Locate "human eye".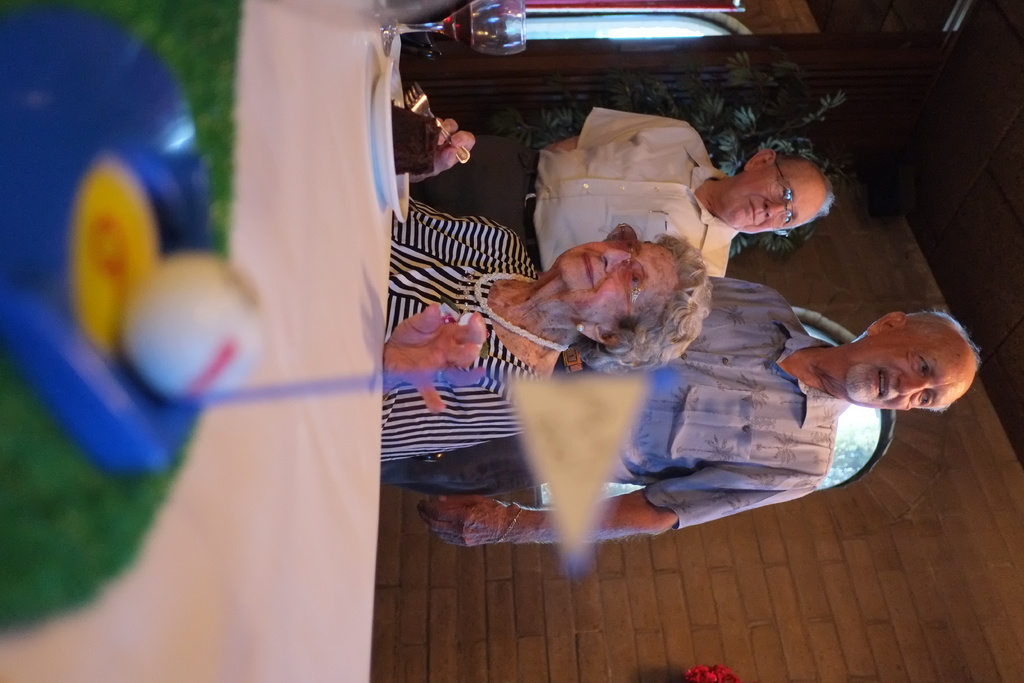
Bounding box: l=785, t=213, r=793, b=229.
